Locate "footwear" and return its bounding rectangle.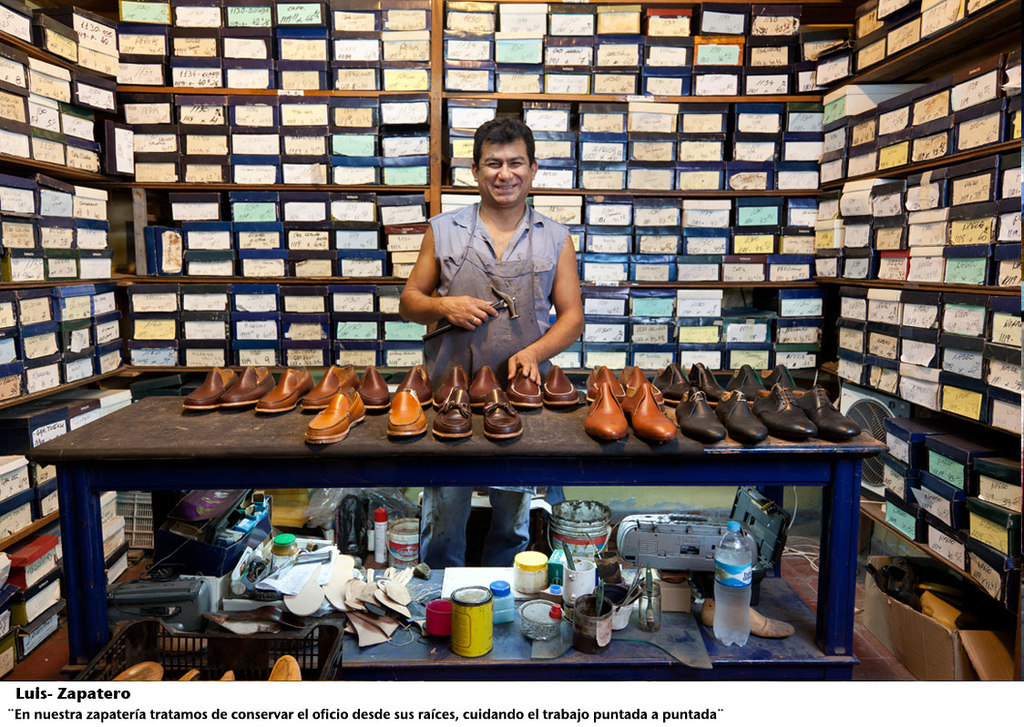
select_region(678, 389, 724, 442).
